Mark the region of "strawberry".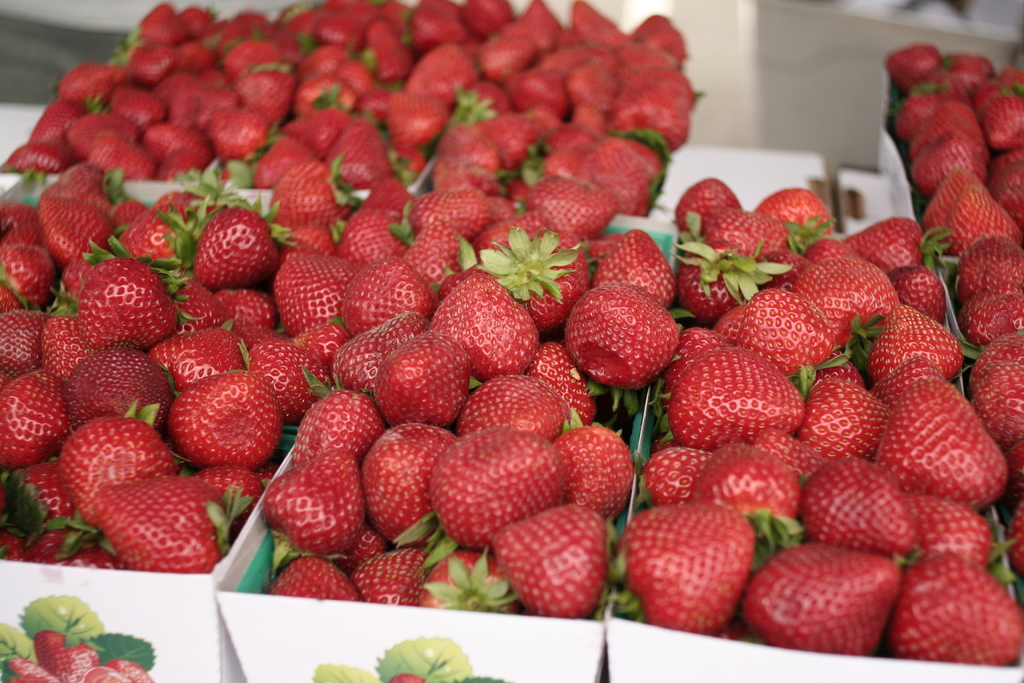
Region: region(35, 634, 97, 682).
